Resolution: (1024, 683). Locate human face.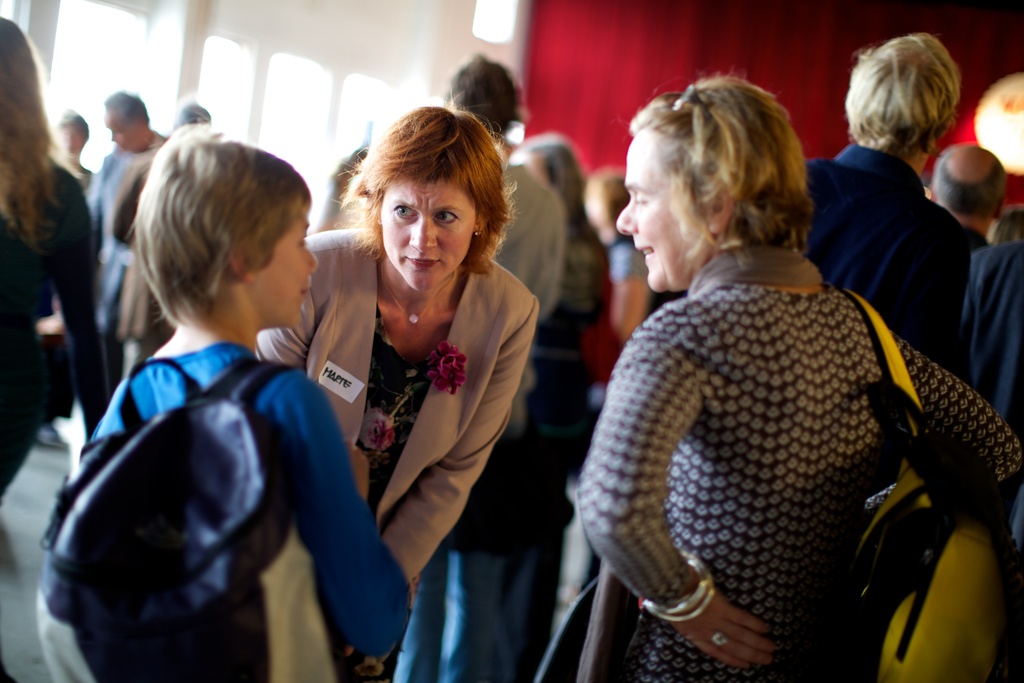
bbox=[240, 199, 310, 329].
